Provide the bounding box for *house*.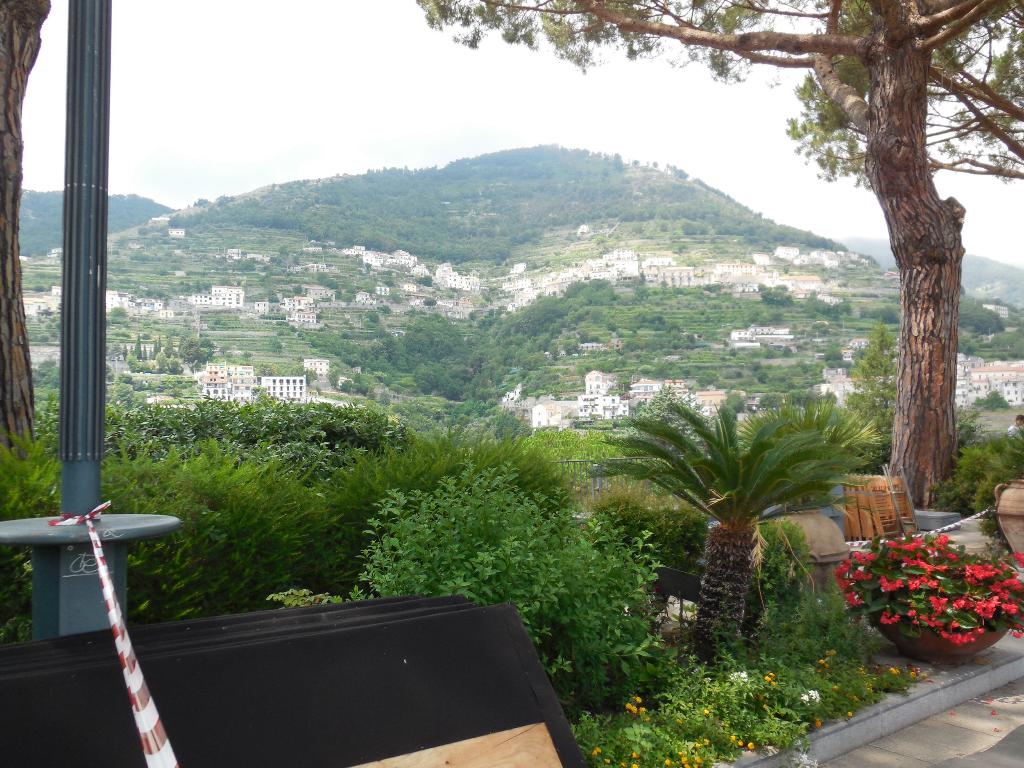
{"x1": 258, "y1": 372, "x2": 308, "y2": 403}.
